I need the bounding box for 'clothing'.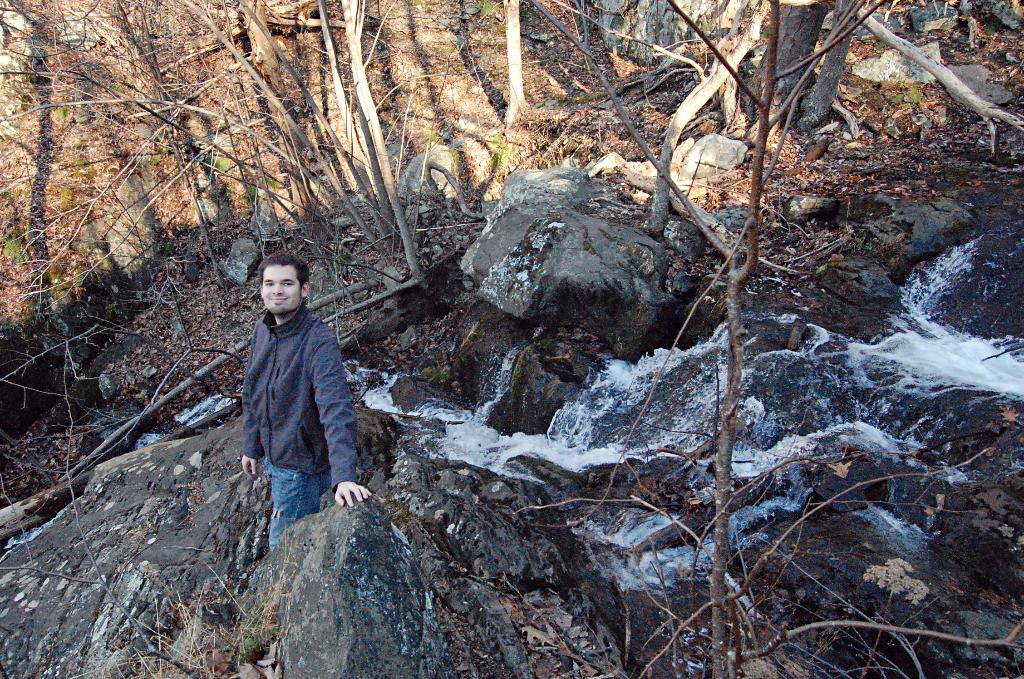
Here it is: l=247, t=309, r=352, b=541.
